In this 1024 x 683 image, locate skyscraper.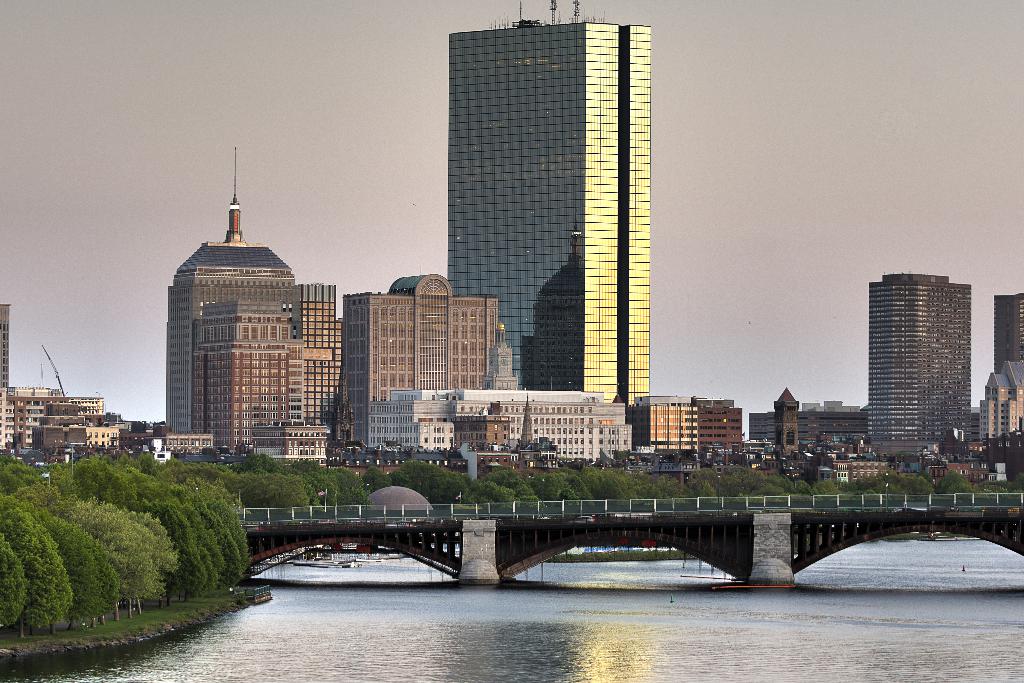
Bounding box: [853, 257, 990, 465].
